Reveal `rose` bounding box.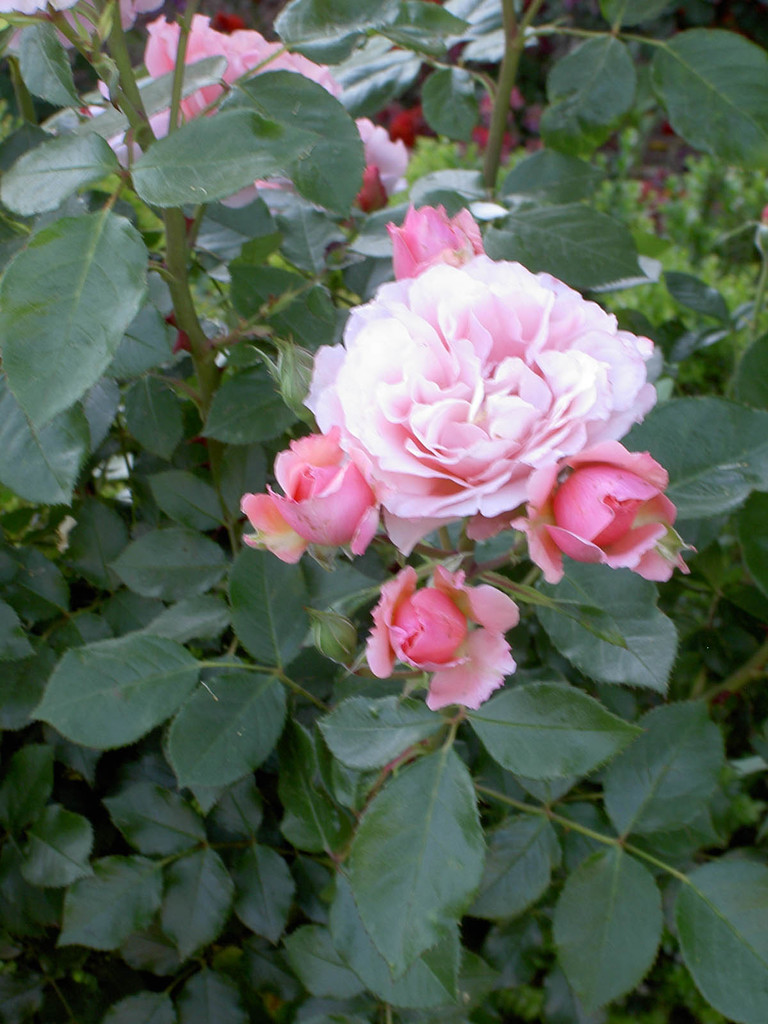
Revealed: (0,0,164,57).
